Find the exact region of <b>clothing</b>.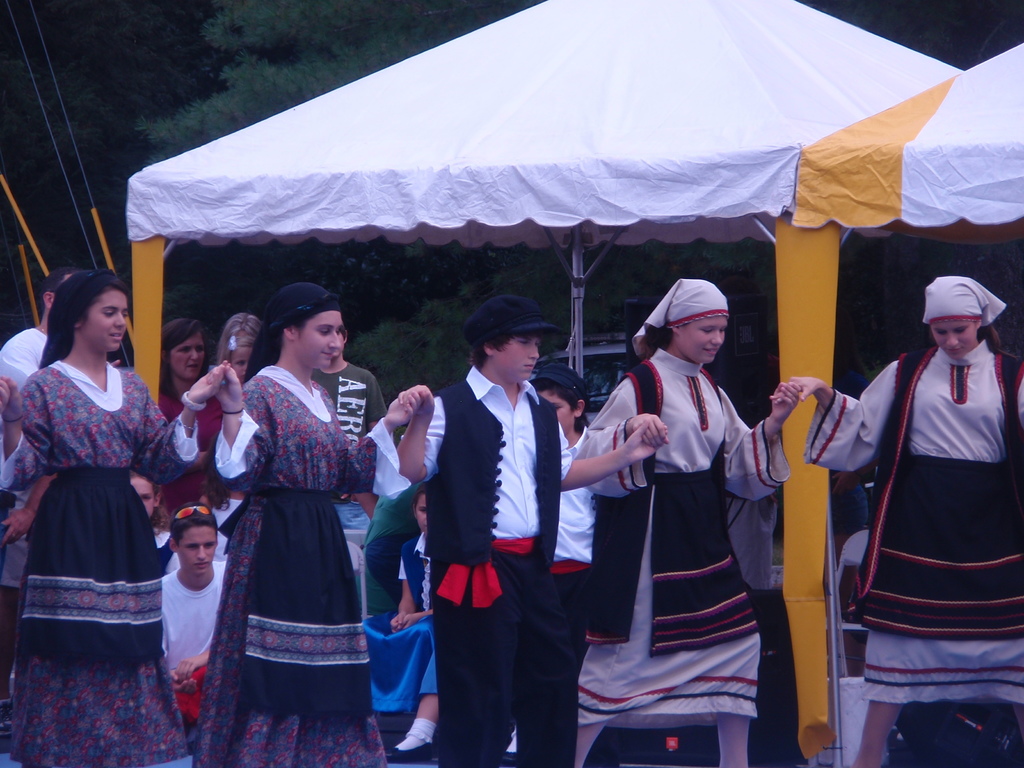
Exact region: 803:278:1023:704.
